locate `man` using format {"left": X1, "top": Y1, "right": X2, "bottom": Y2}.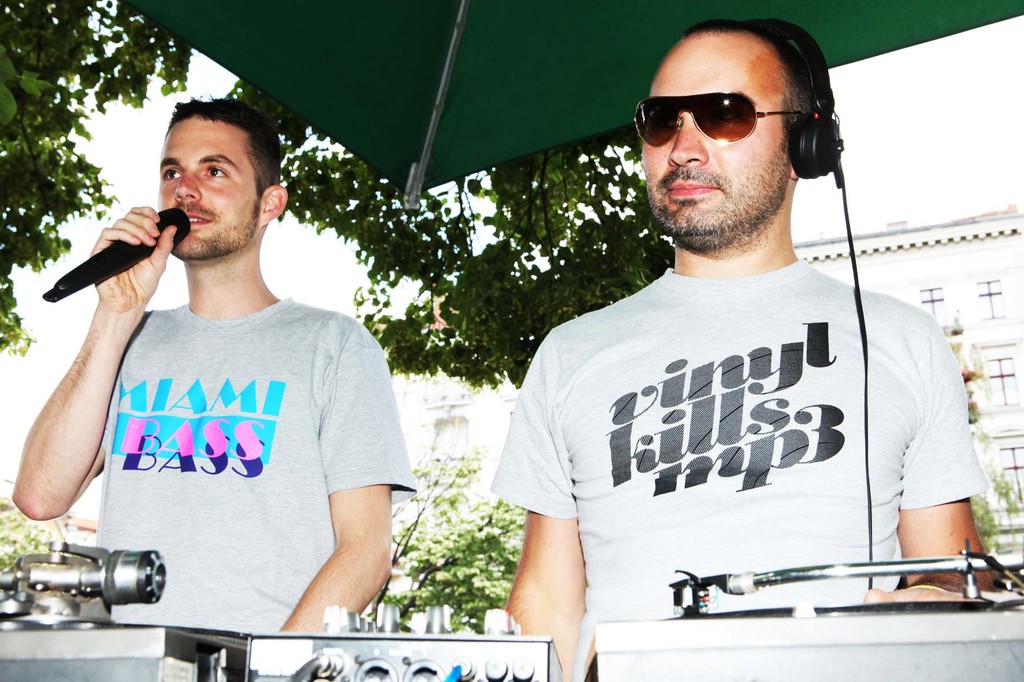
{"left": 472, "top": 0, "right": 973, "bottom": 673}.
